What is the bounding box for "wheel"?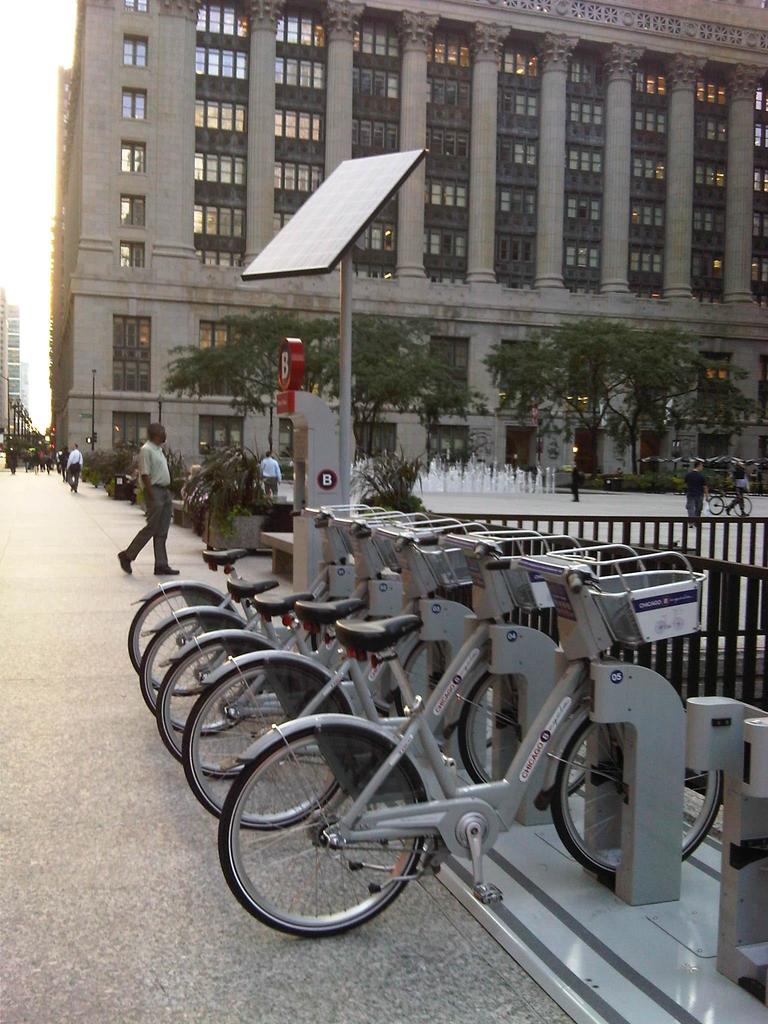
x1=123, y1=583, x2=233, y2=697.
